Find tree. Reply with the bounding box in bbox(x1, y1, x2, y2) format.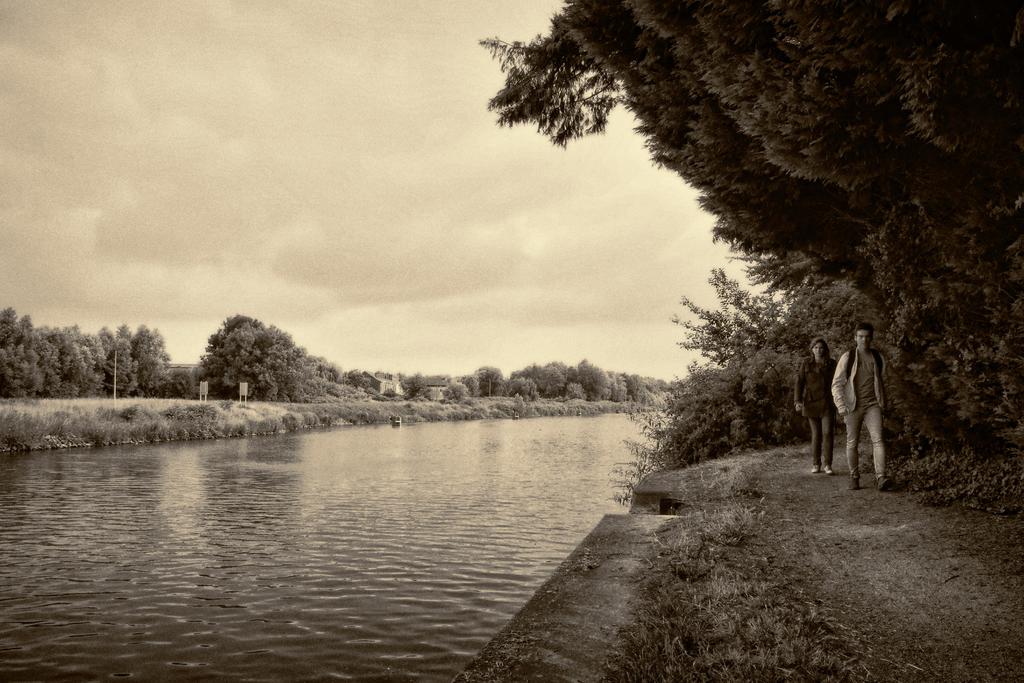
bbox(476, 0, 876, 320).
